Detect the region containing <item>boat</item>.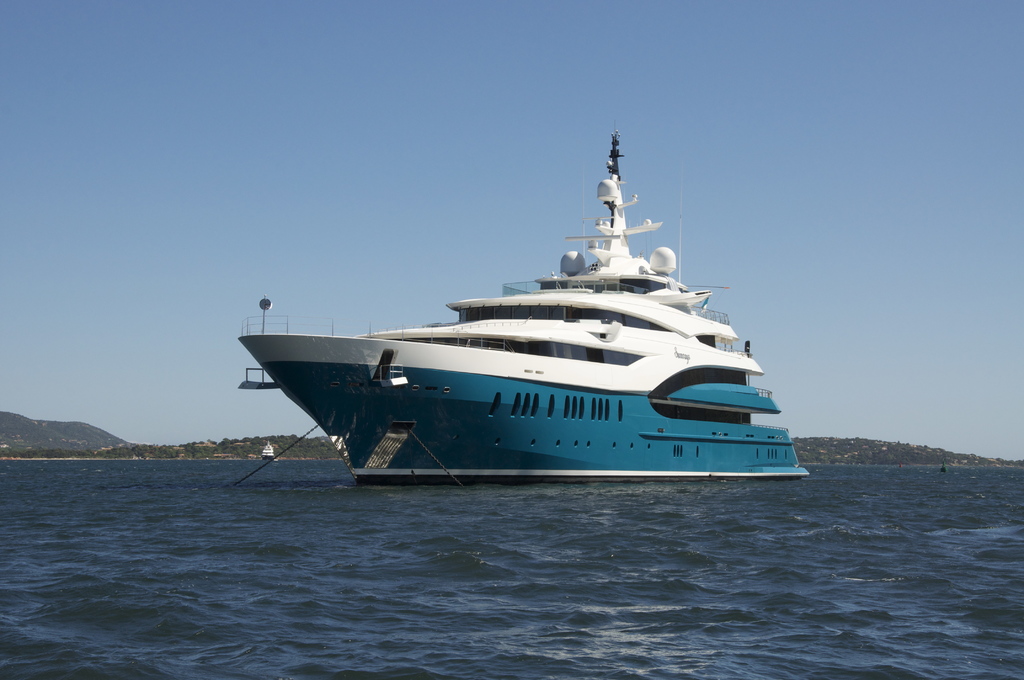
[257,438,279,460].
